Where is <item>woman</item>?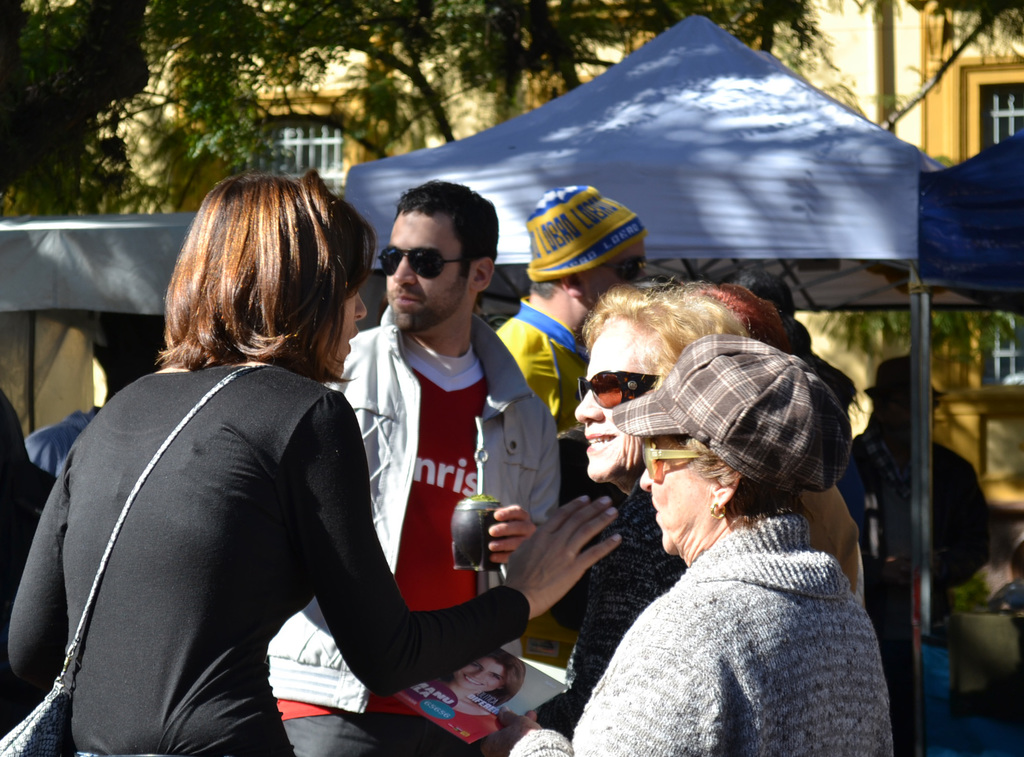
(0, 166, 623, 756).
